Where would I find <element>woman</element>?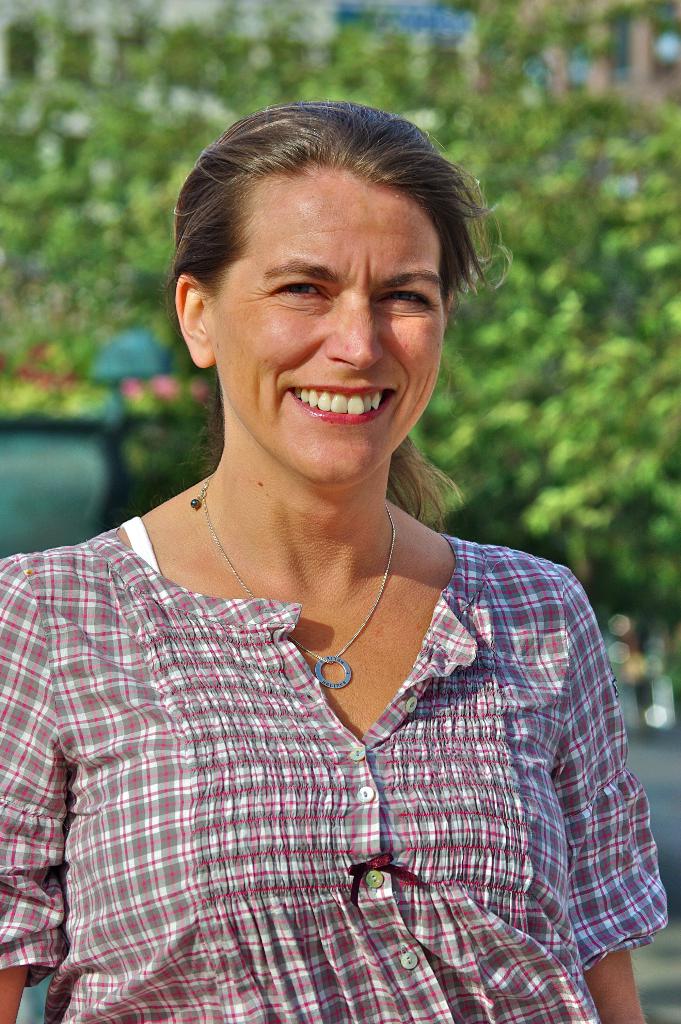
At 0,95,680,1023.
